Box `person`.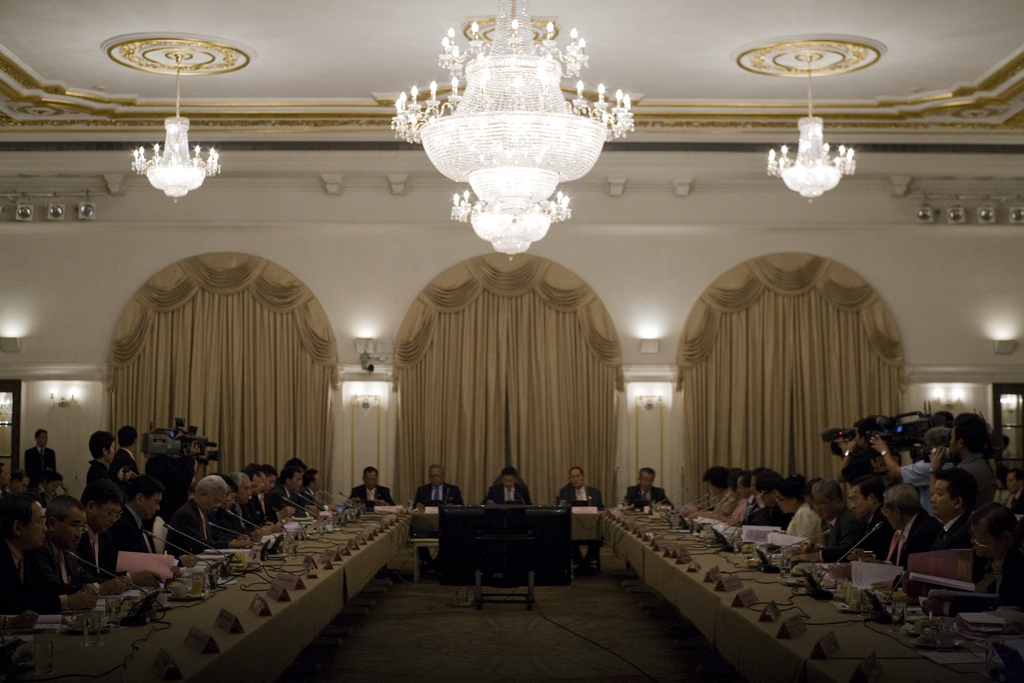
930/466/979/549.
